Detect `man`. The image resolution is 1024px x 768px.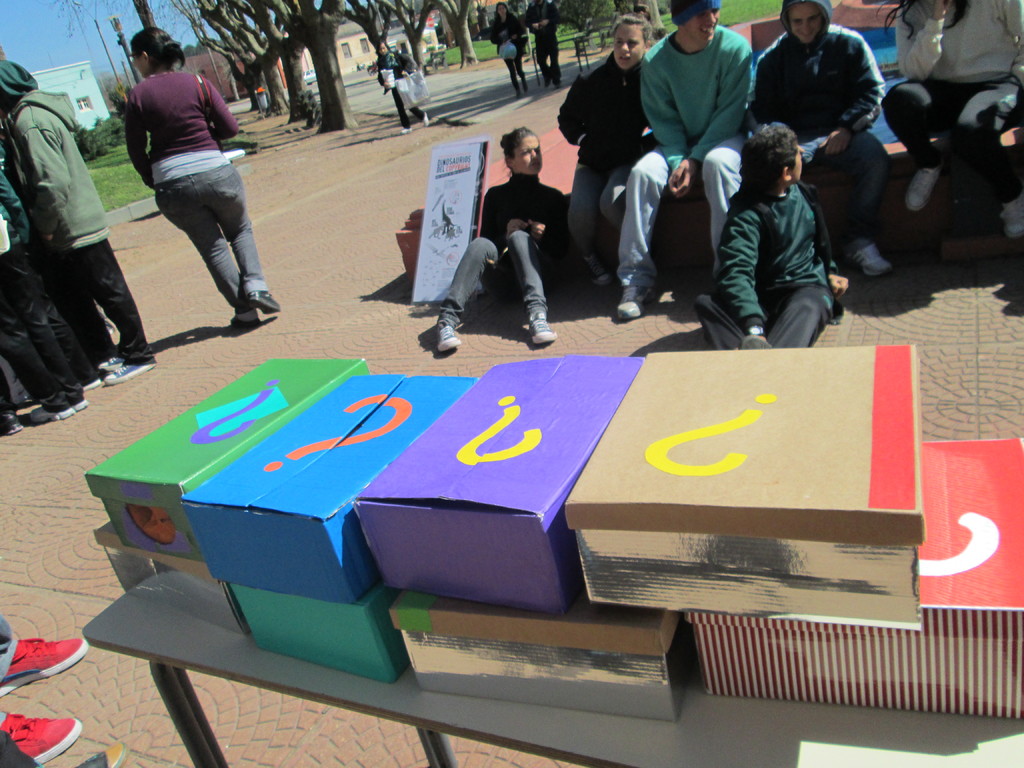
left=751, top=0, right=890, bottom=278.
